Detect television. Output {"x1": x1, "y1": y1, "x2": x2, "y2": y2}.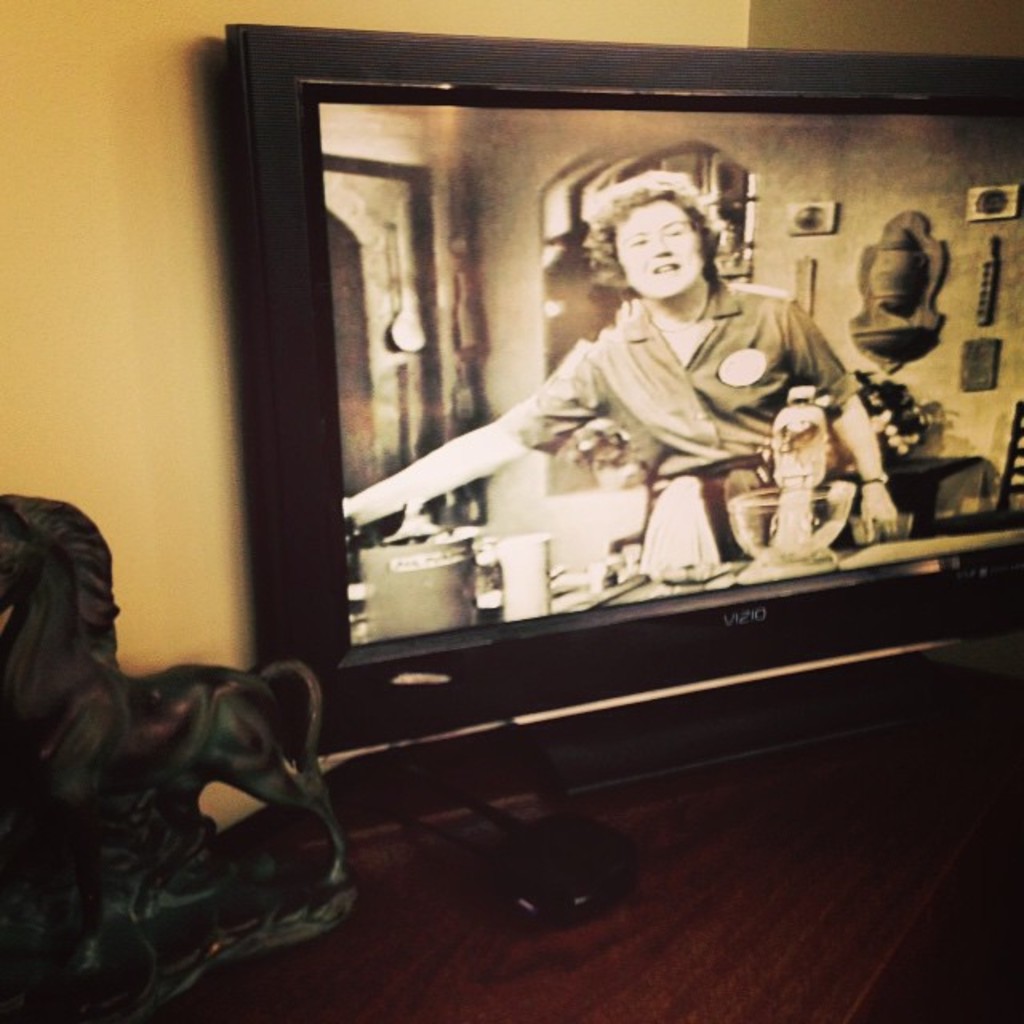
{"x1": 224, "y1": 24, "x2": 1022, "y2": 762}.
